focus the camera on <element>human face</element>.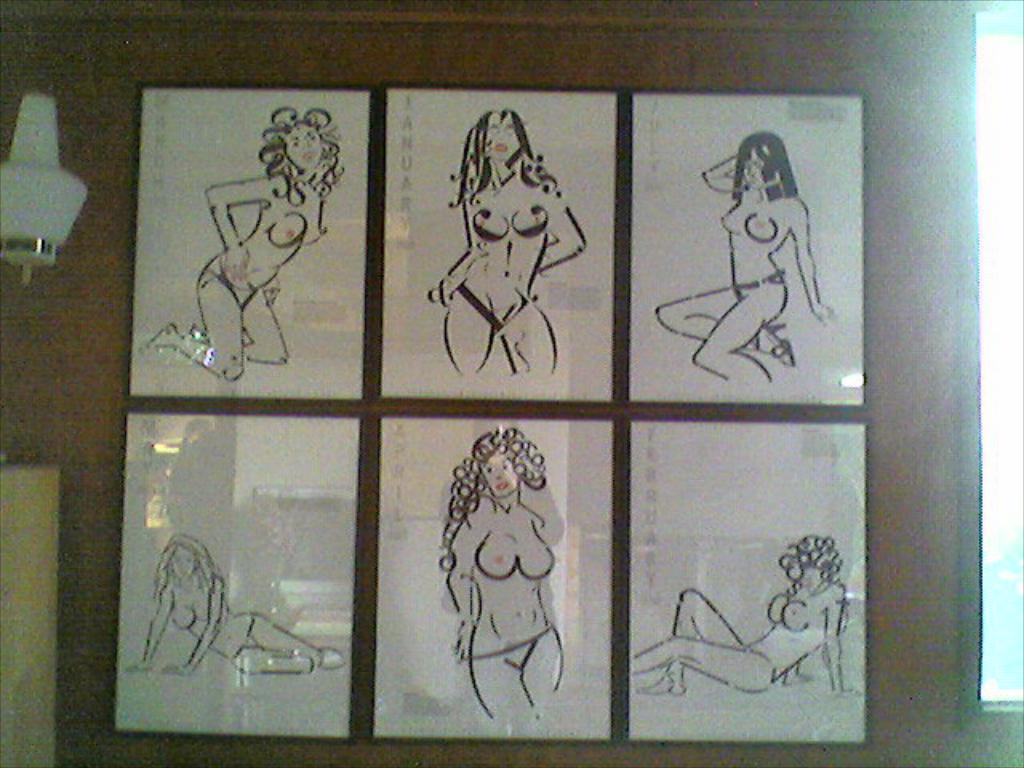
Focus region: crop(803, 563, 826, 579).
